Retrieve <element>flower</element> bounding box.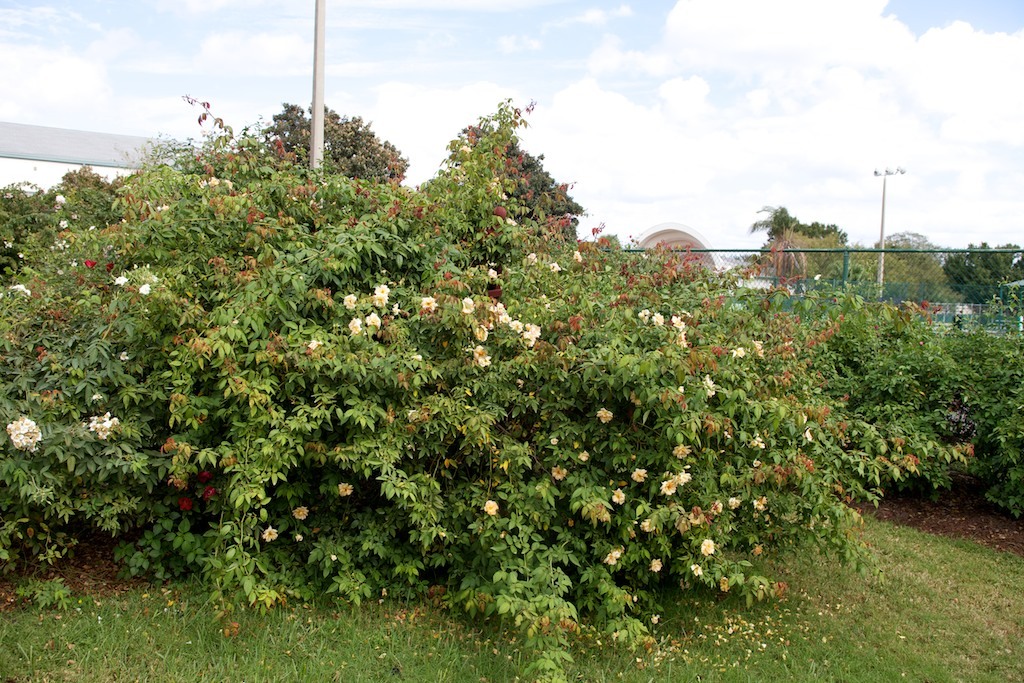
Bounding box: select_region(177, 497, 192, 513).
